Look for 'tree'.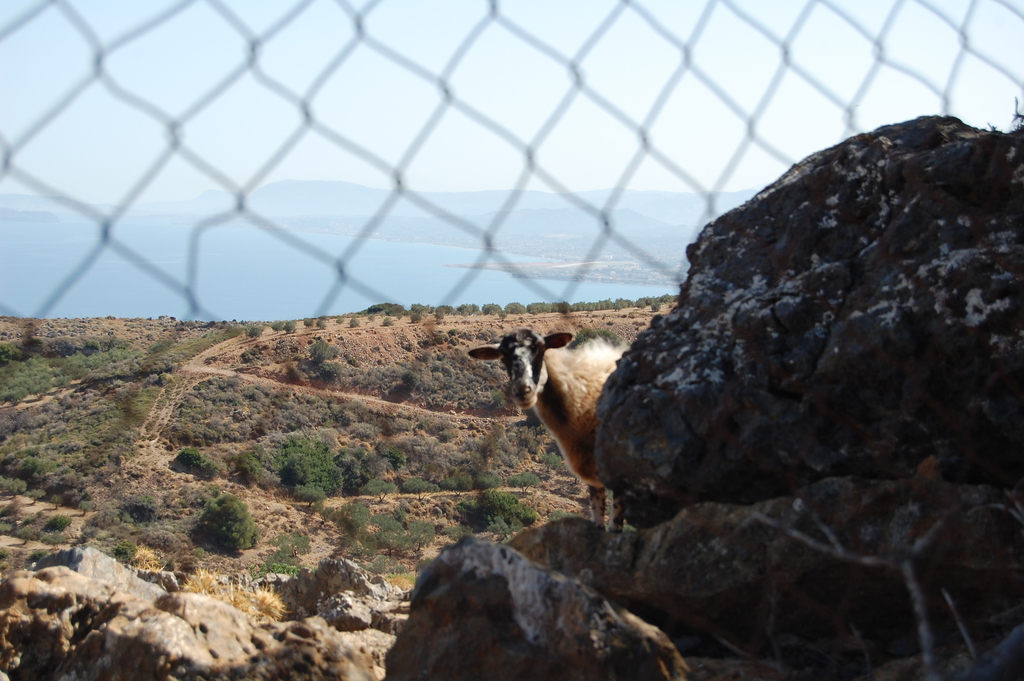
Found: {"x1": 504, "y1": 303, "x2": 526, "y2": 312}.
